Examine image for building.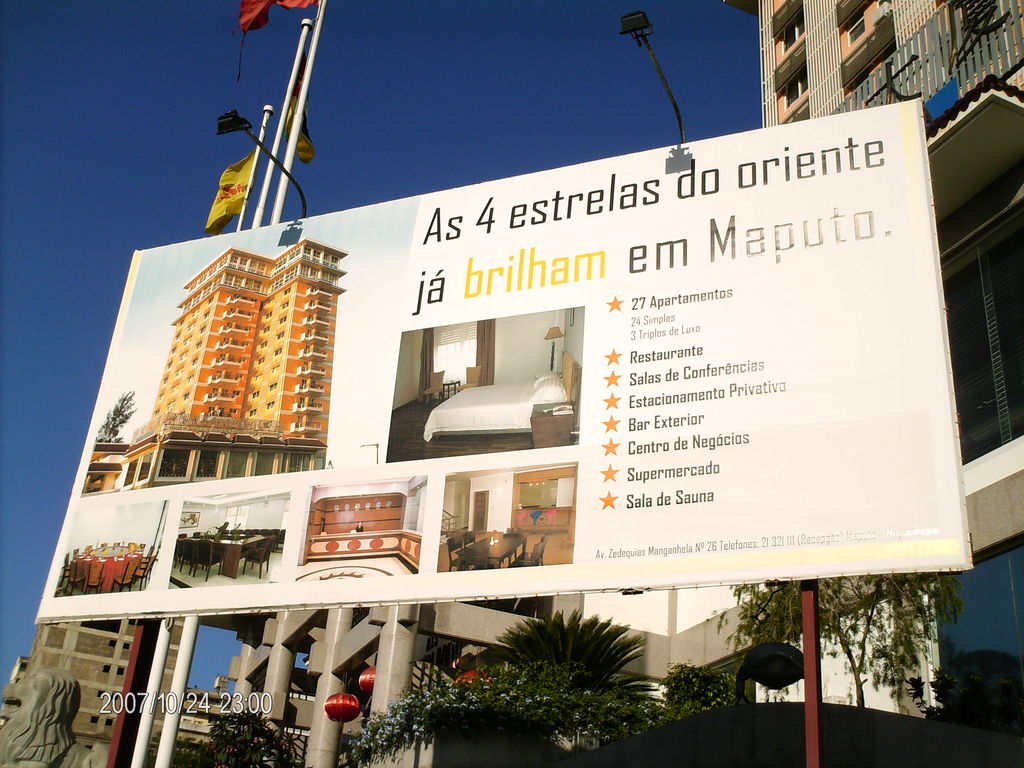
Examination result: <region>437, 465, 580, 574</region>.
